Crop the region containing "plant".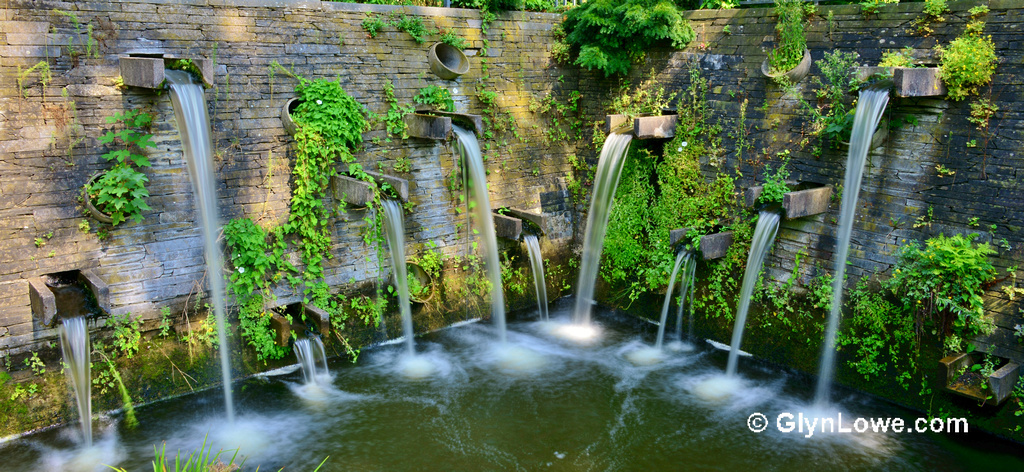
Crop region: locate(312, 291, 355, 362).
